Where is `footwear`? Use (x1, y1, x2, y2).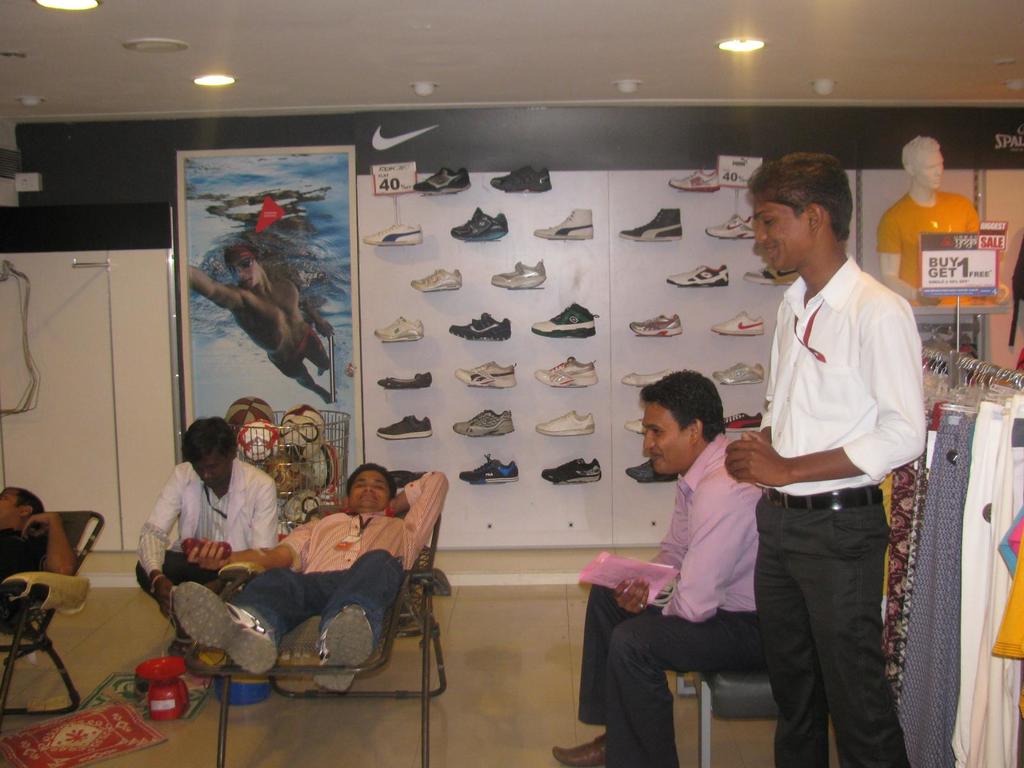
(377, 372, 433, 387).
